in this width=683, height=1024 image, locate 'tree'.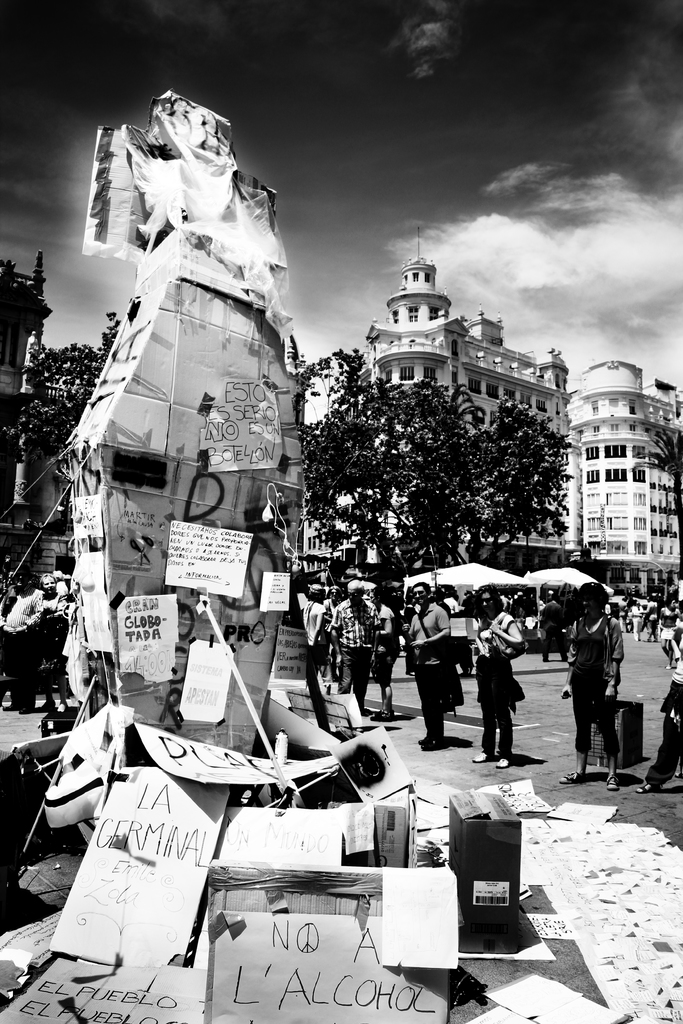
Bounding box: <box>267,338,613,580</box>.
